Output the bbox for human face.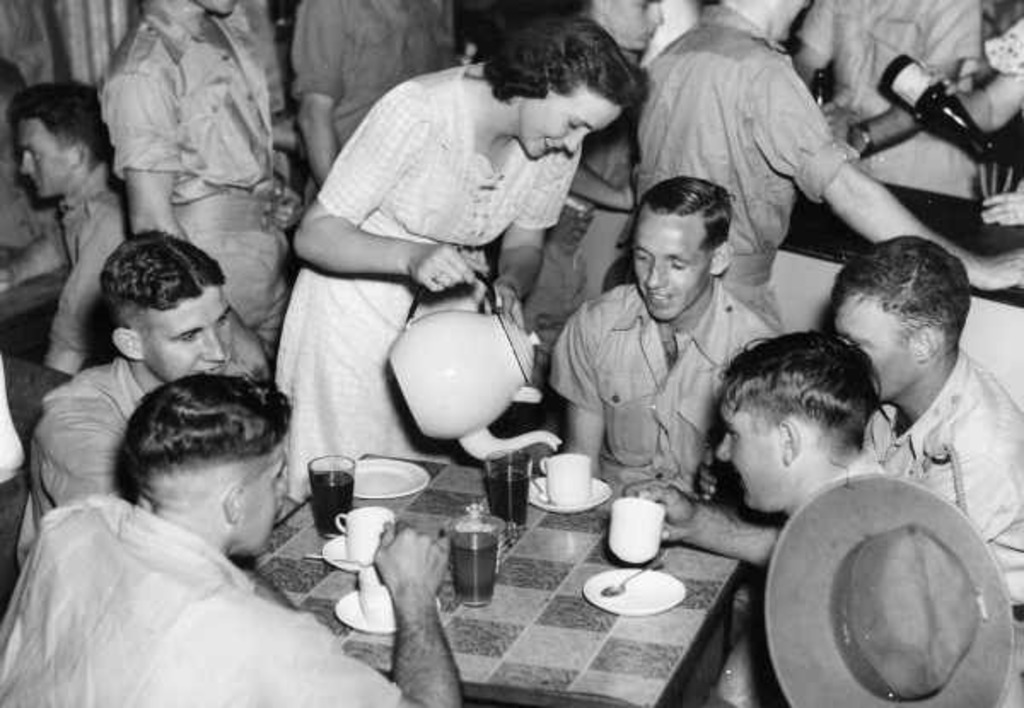
[526, 94, 623, 157].
